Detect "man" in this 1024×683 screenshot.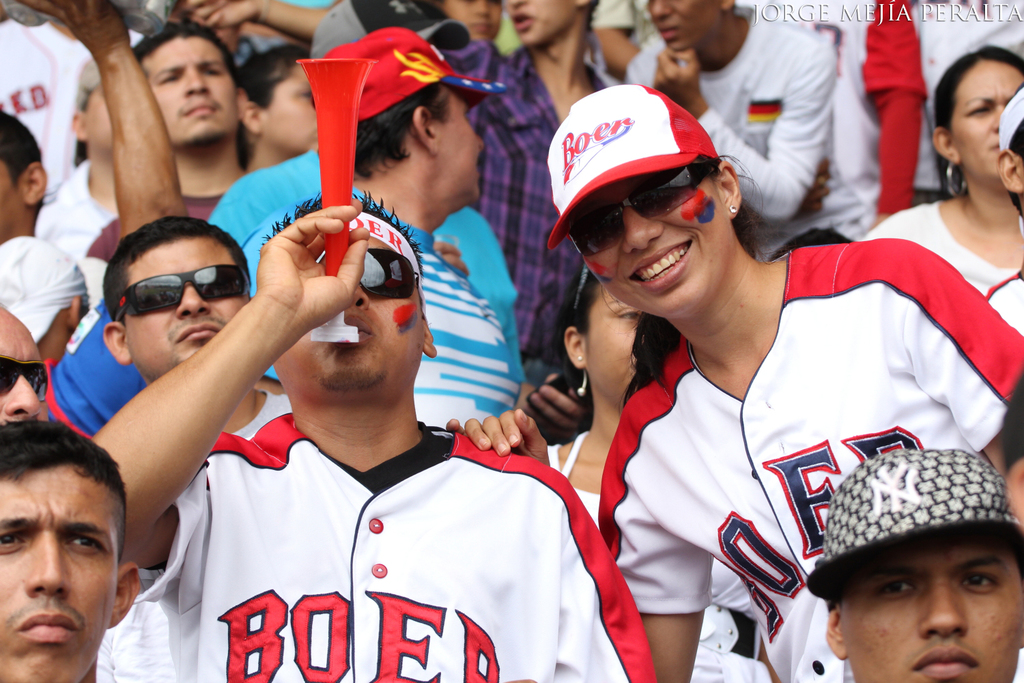
Detection: {"x1": 238, "y1": 24, "x2": 522, "y2": 434}.
